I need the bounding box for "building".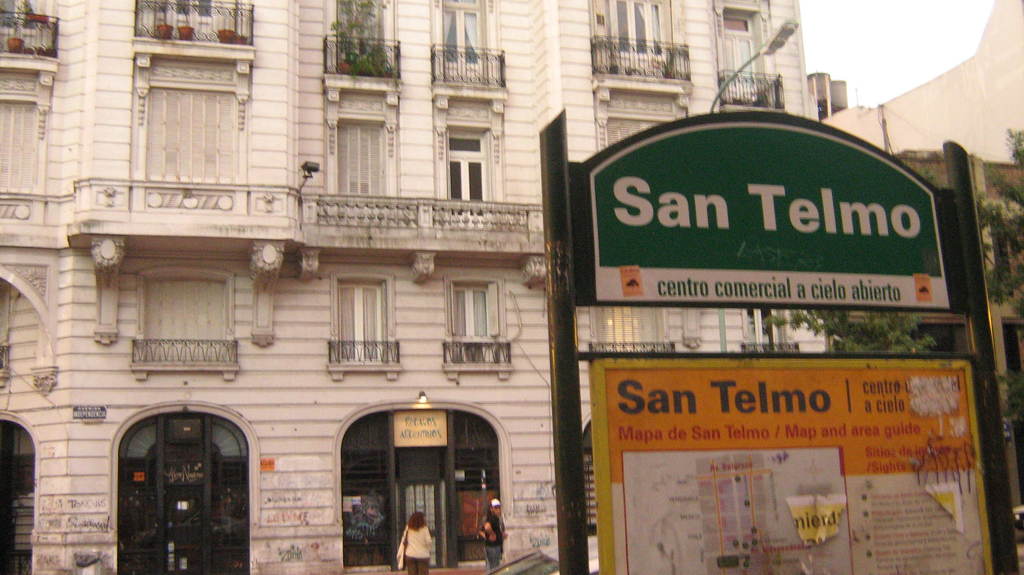
Here it is: box(819, 3, 1023, 574).
